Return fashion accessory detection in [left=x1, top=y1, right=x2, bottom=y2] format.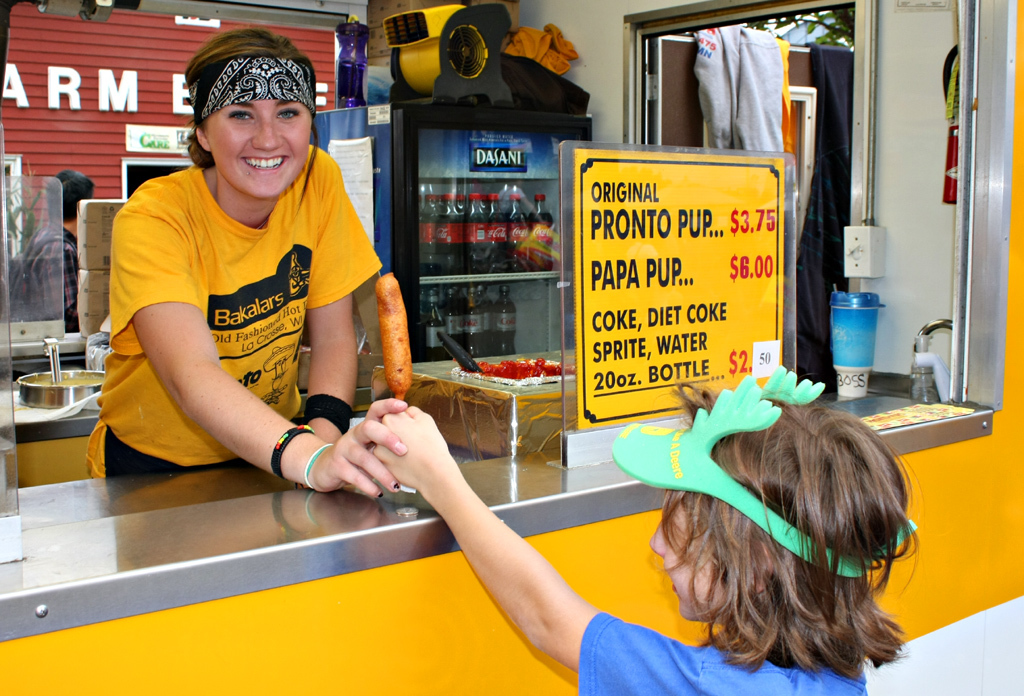
[left=268, top=423, right=311, bottom=477].
